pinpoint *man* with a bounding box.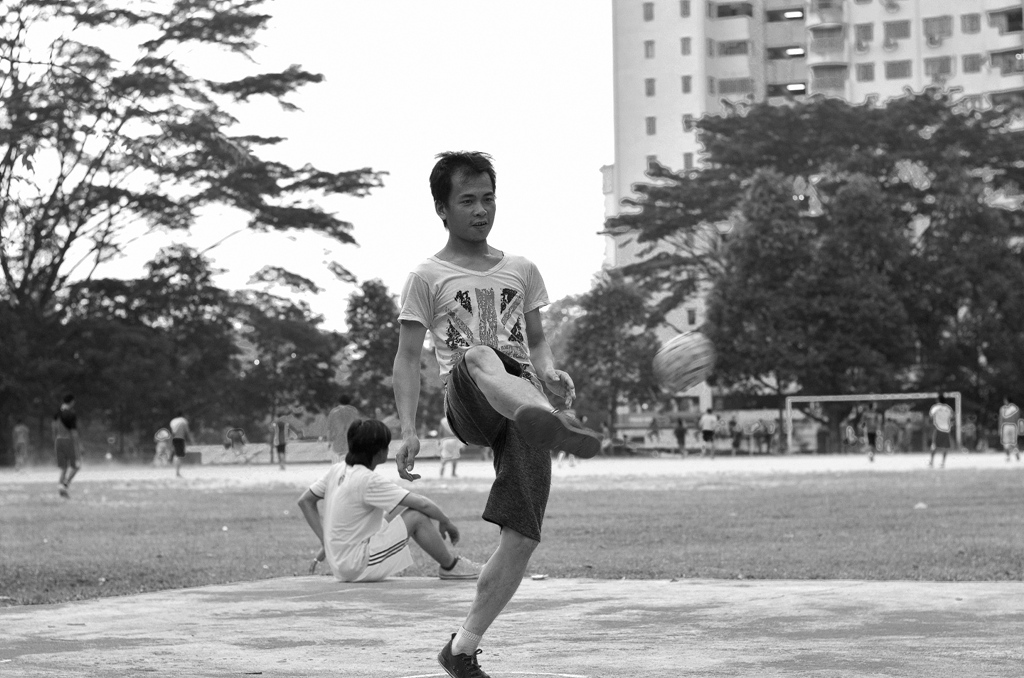
locate(270, 413, 293, 469).
